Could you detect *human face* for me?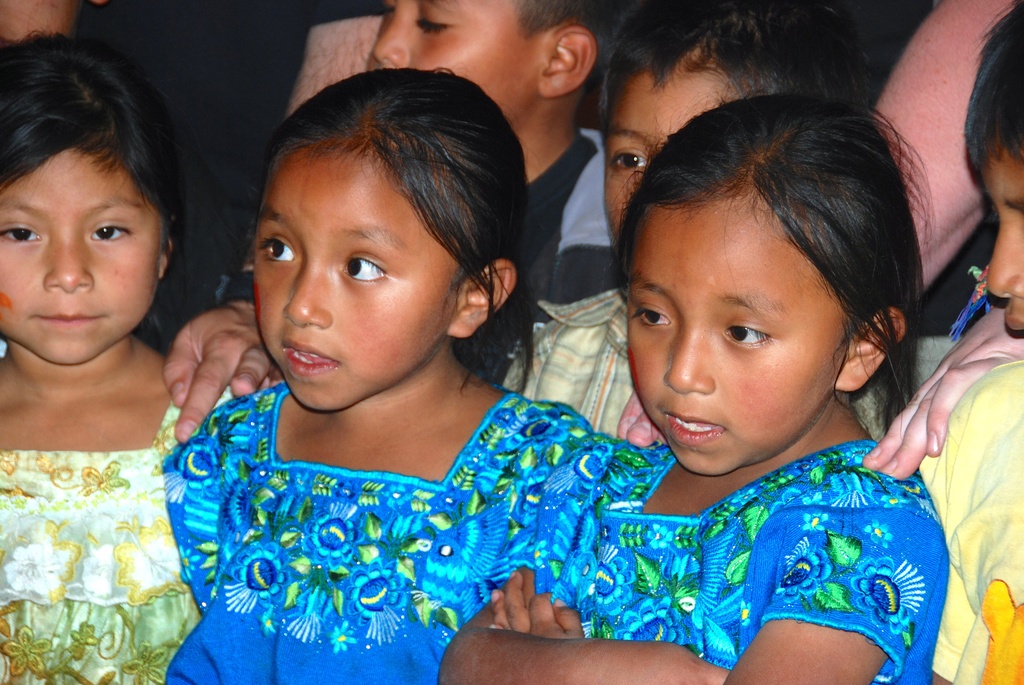
Detection result: [0,151,163,365].
